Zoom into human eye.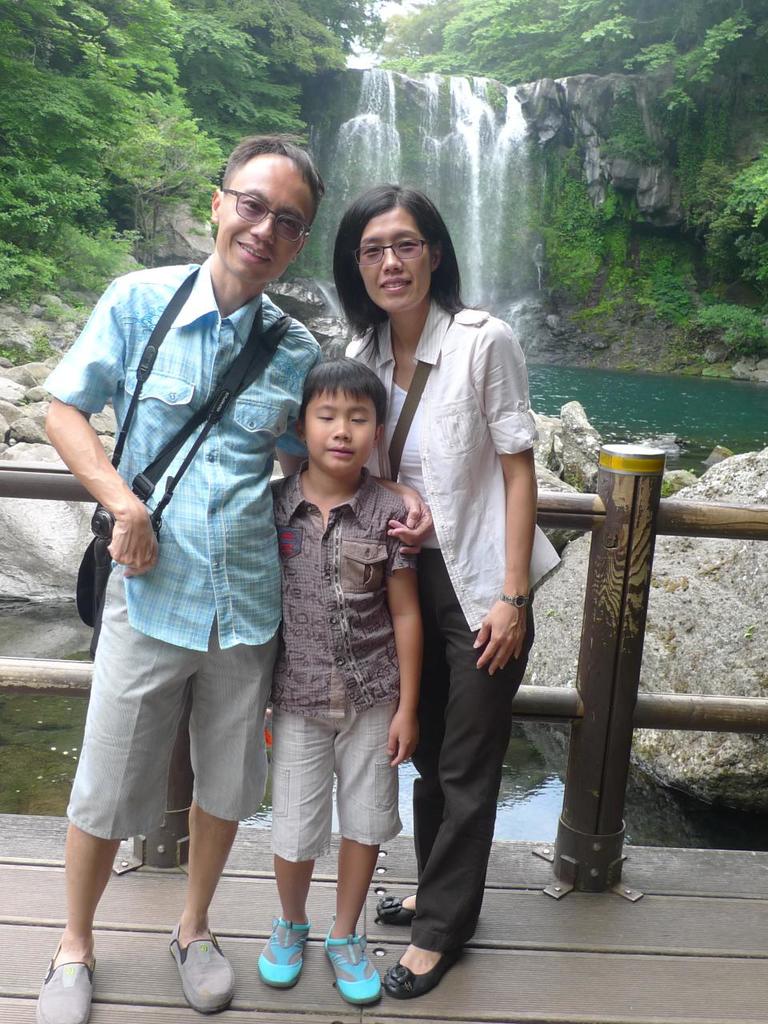
Zoom target: box=[358, 240, 380, 258].
